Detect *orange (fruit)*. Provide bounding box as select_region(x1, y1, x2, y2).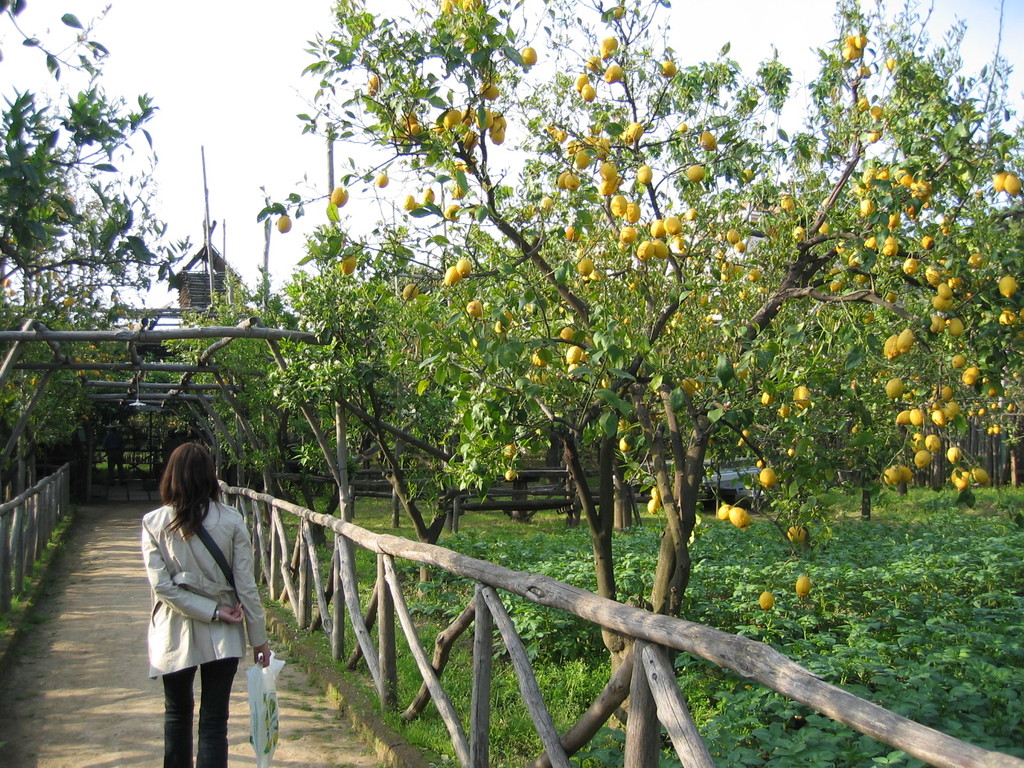
select_region(630, 164, 661, 188).
